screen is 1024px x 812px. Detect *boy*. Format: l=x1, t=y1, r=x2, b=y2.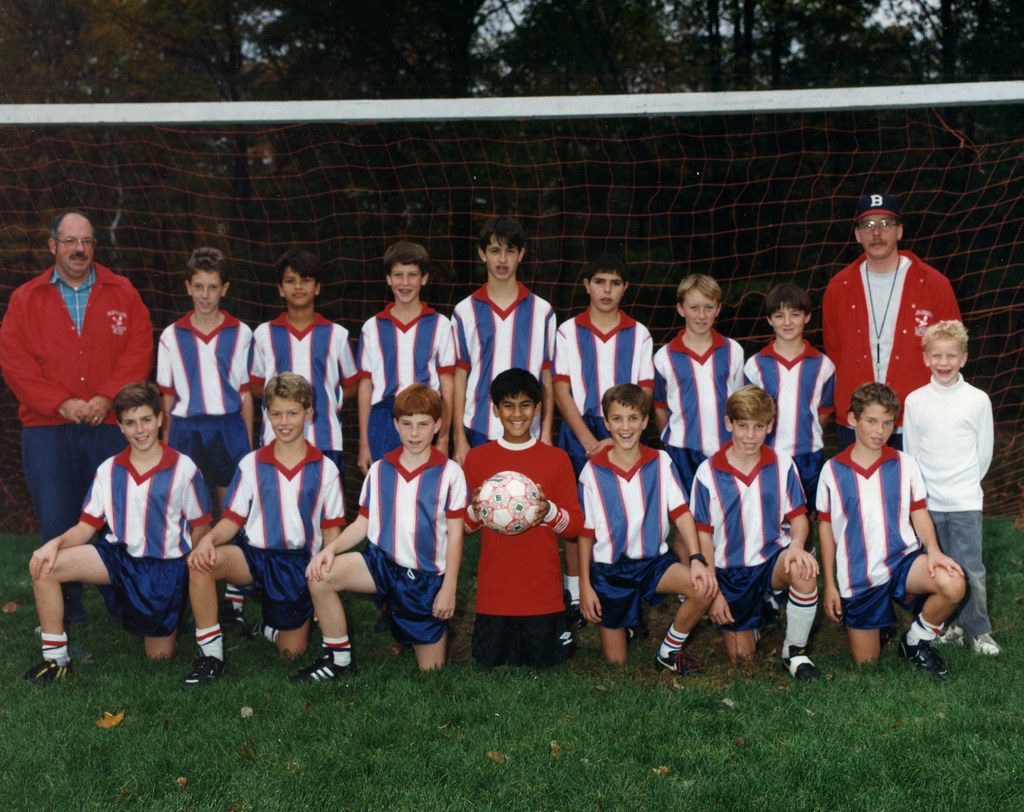
l=691, t=384, r=823, b=677.
